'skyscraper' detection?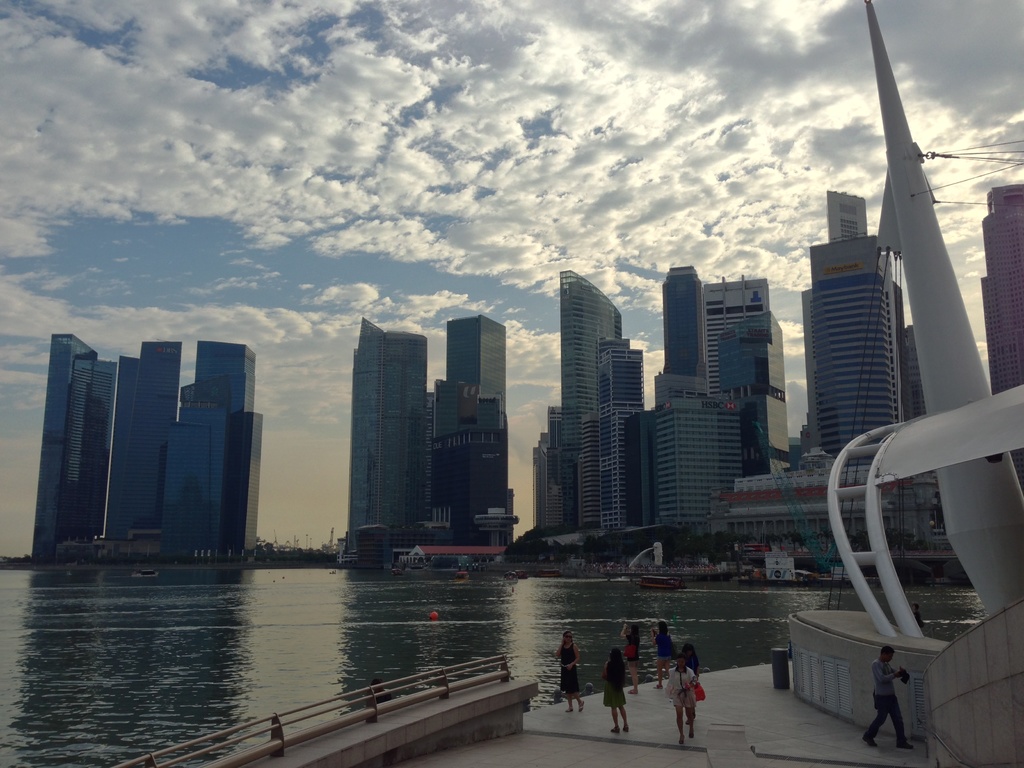
crop(561, 271, 624, 529)
